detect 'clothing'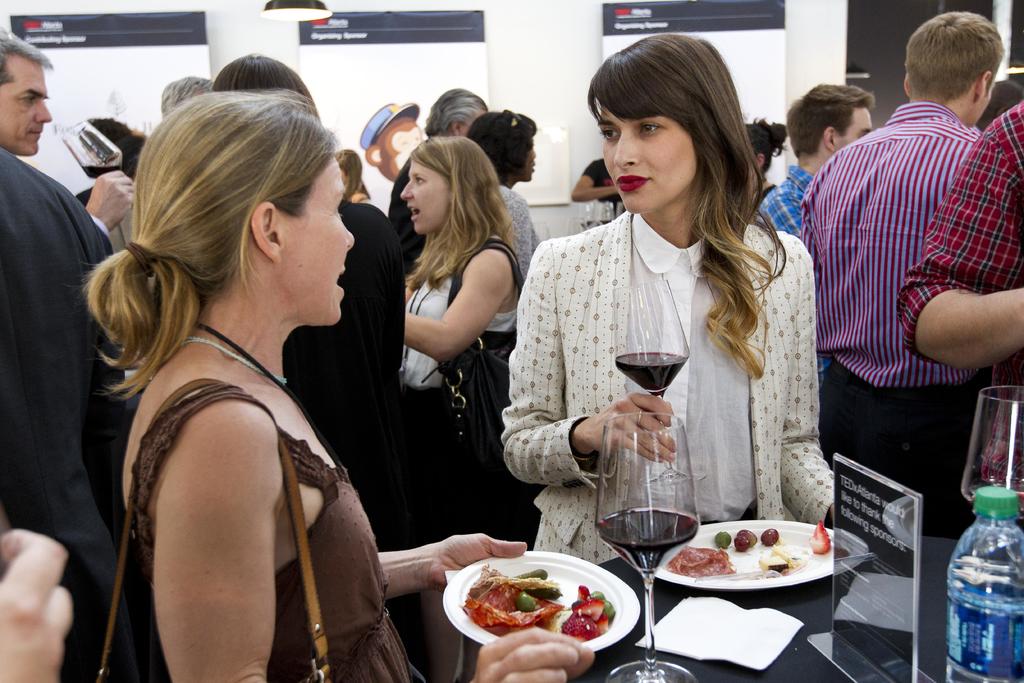
(left=403, top=259, right=521, bottom=559)
